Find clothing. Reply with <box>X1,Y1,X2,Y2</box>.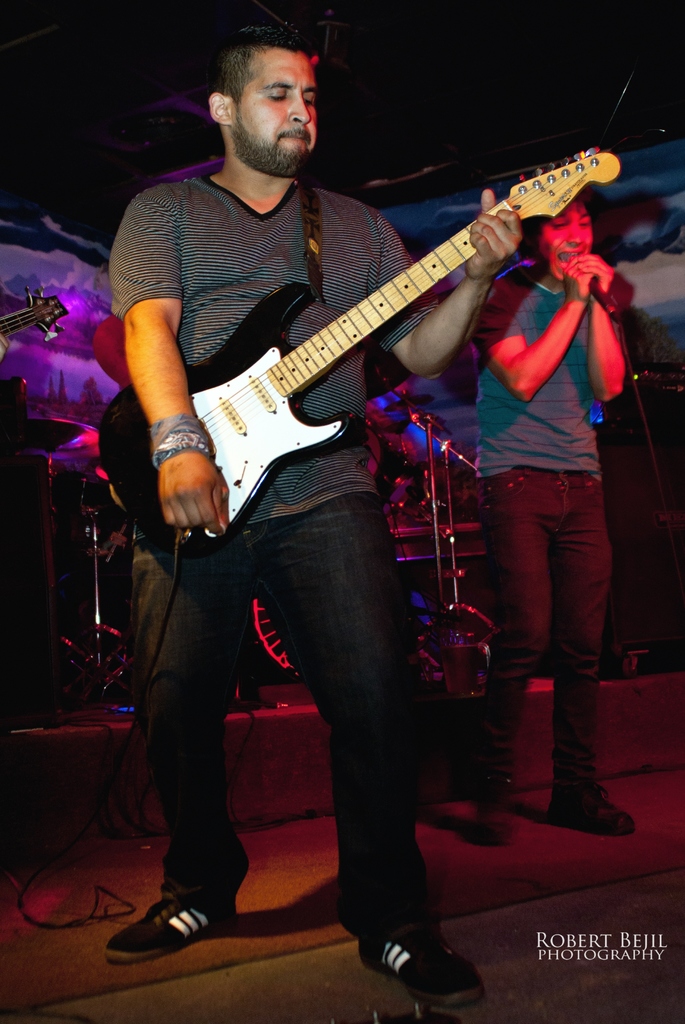
<box>462,129,640,826</box>.
